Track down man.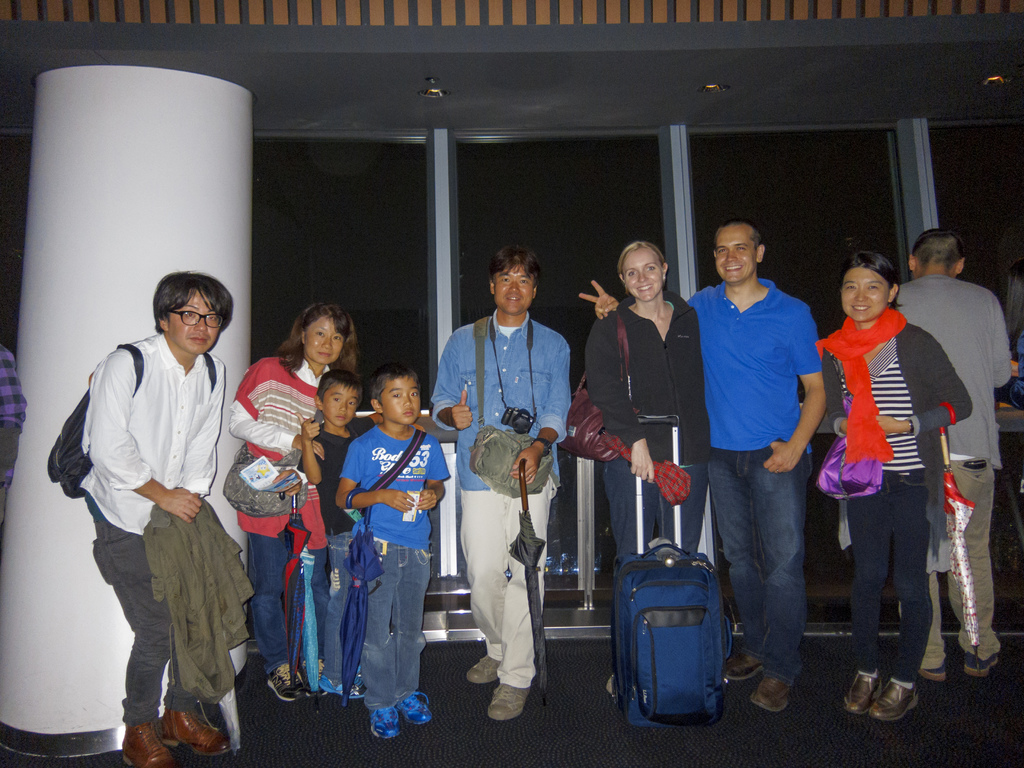
Tracked to {"x1": 578, "y1": 221, "x2": 827, "y2": 717}.
